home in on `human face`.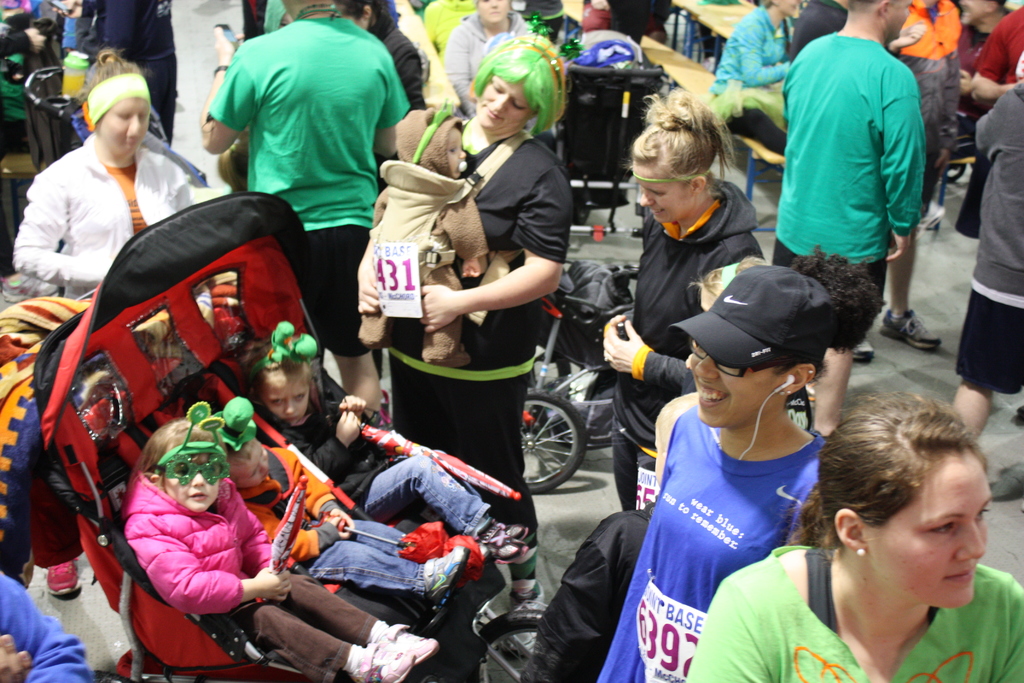
Homed in at [259,375,304,425].
